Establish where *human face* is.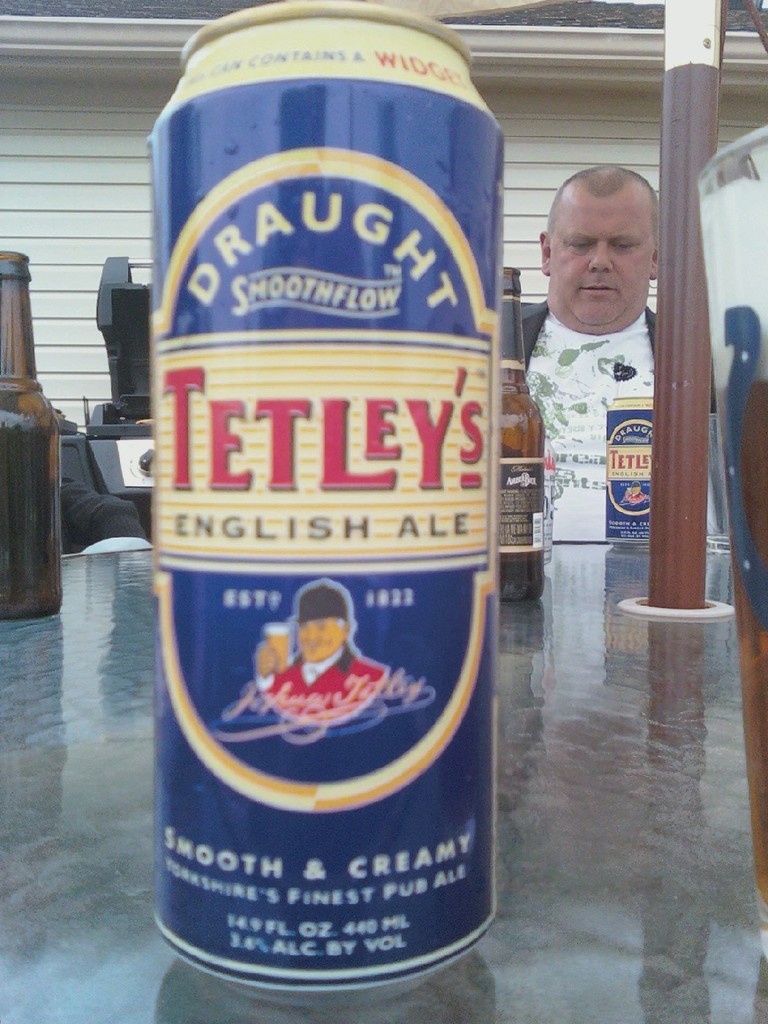
Established at l=294, t=610, r=342, b=660.
